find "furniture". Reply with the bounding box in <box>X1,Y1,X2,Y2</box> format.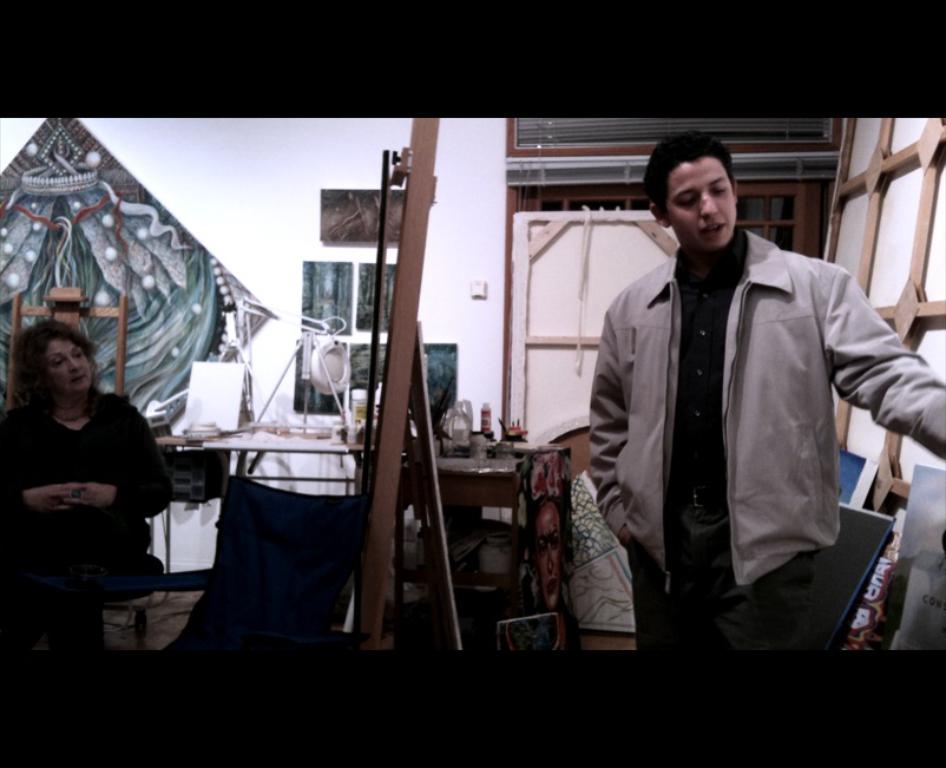
<box>439,436,571,531</box>.
